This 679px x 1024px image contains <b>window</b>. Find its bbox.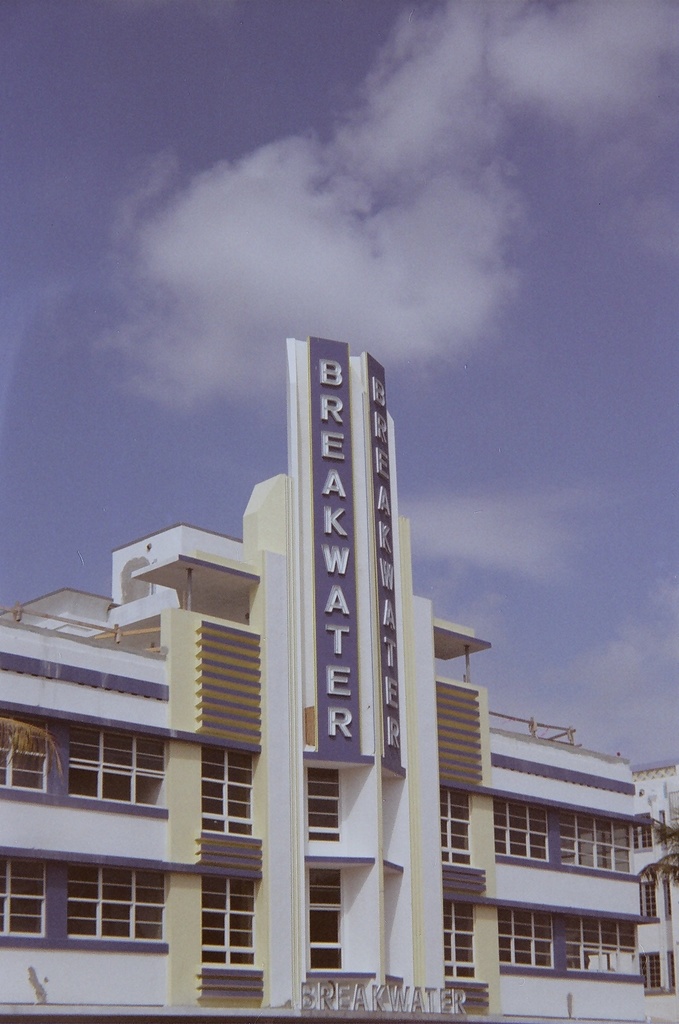
[667,944,678,992].
